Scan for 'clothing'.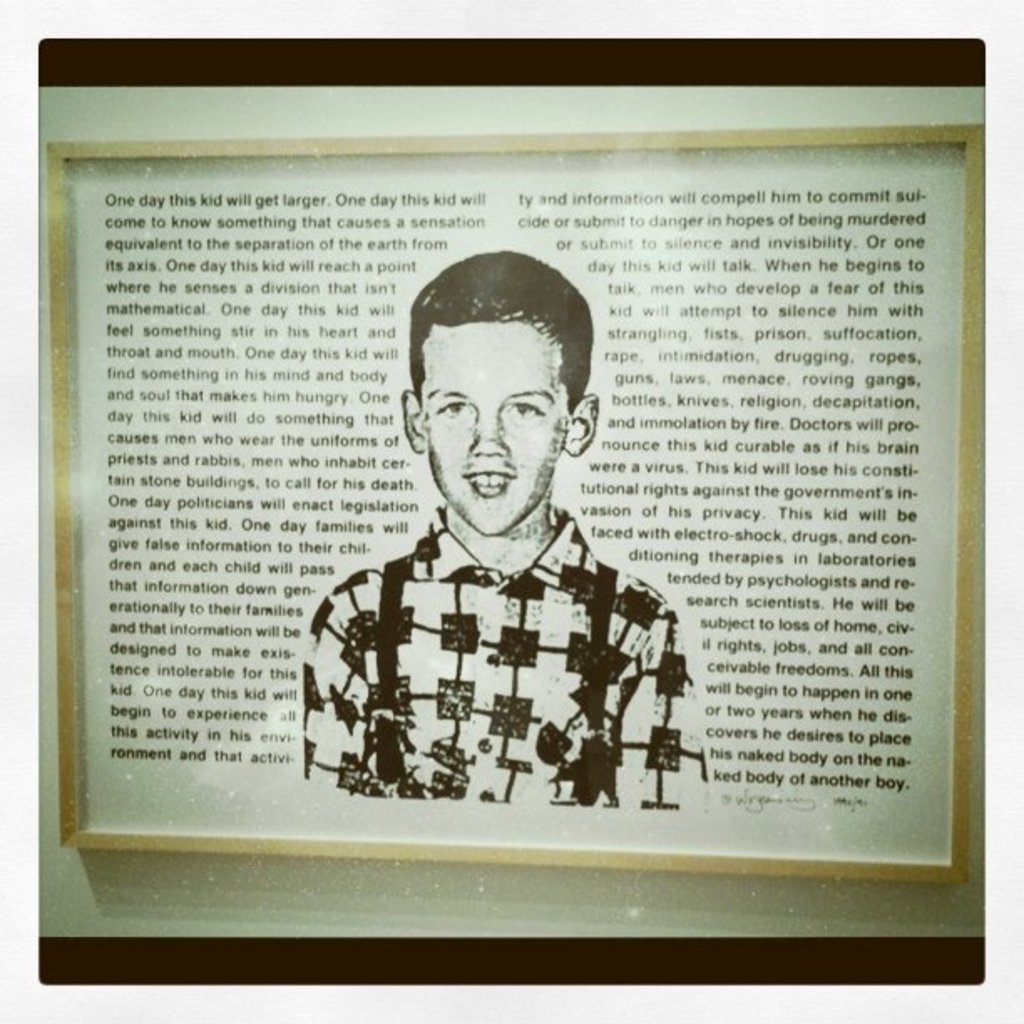
Scan result: Rect(291, 435, 783, 845).
